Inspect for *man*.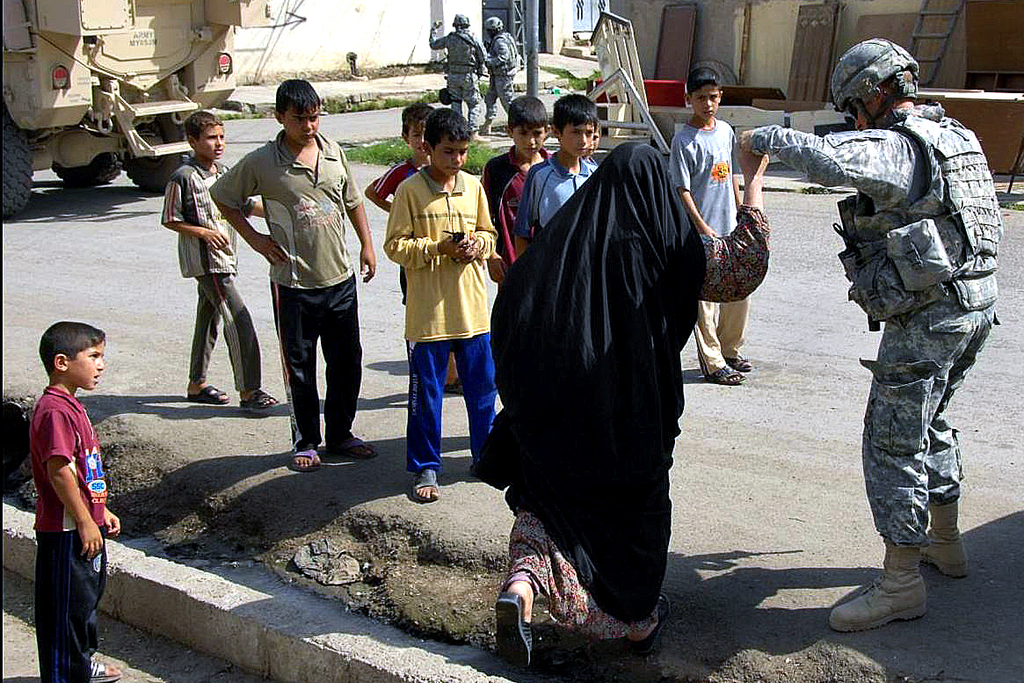
Inspection: (x1=480, y1=16, x2=519, y2=134).
